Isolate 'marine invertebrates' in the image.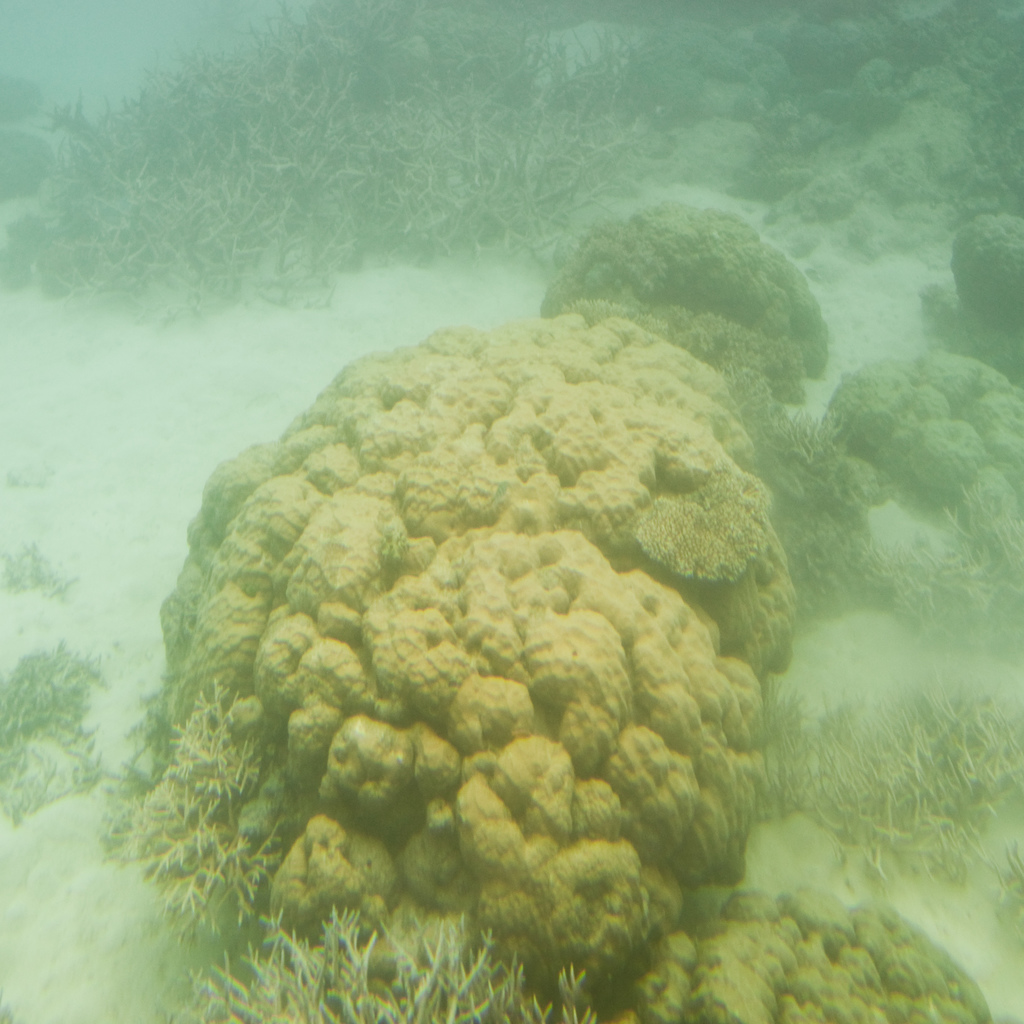
Isolated region: (609, 863, 998, 1023).
